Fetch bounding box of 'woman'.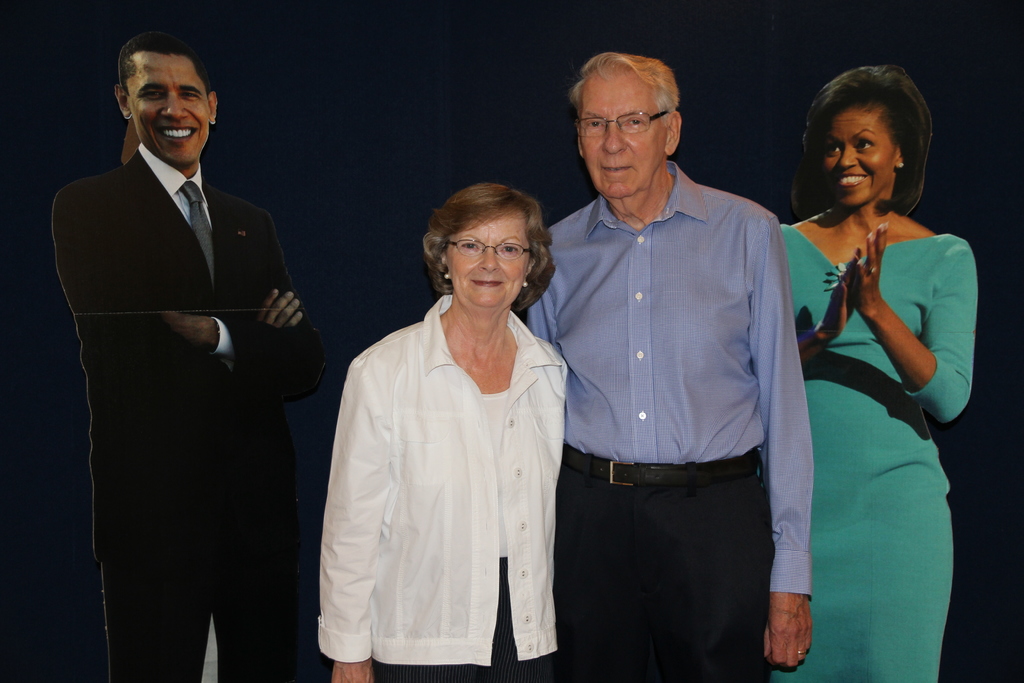
Bbox: bbox=[323, 181, 588, 682].
